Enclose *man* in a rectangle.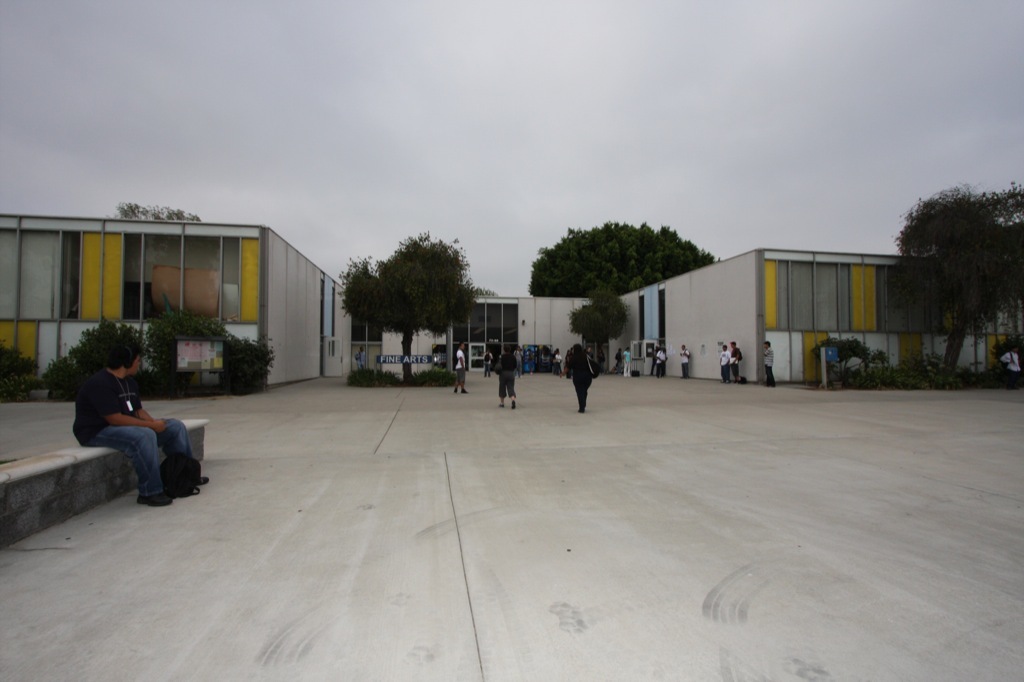
729,339,741,383.
